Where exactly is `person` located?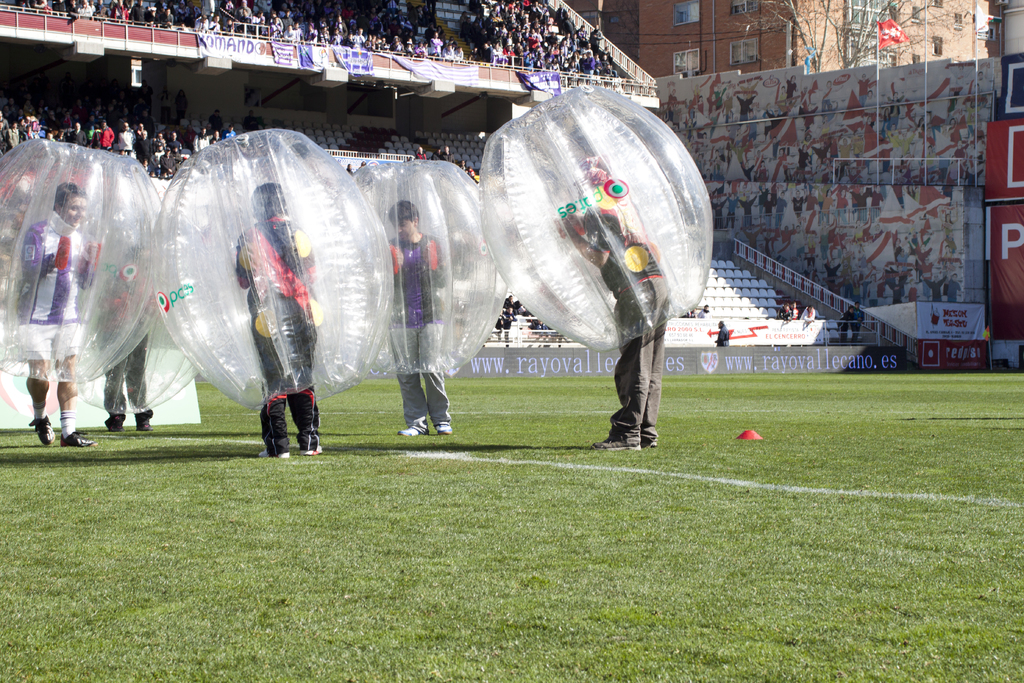
Its bounding box is box(849, 298, 863, 338).
